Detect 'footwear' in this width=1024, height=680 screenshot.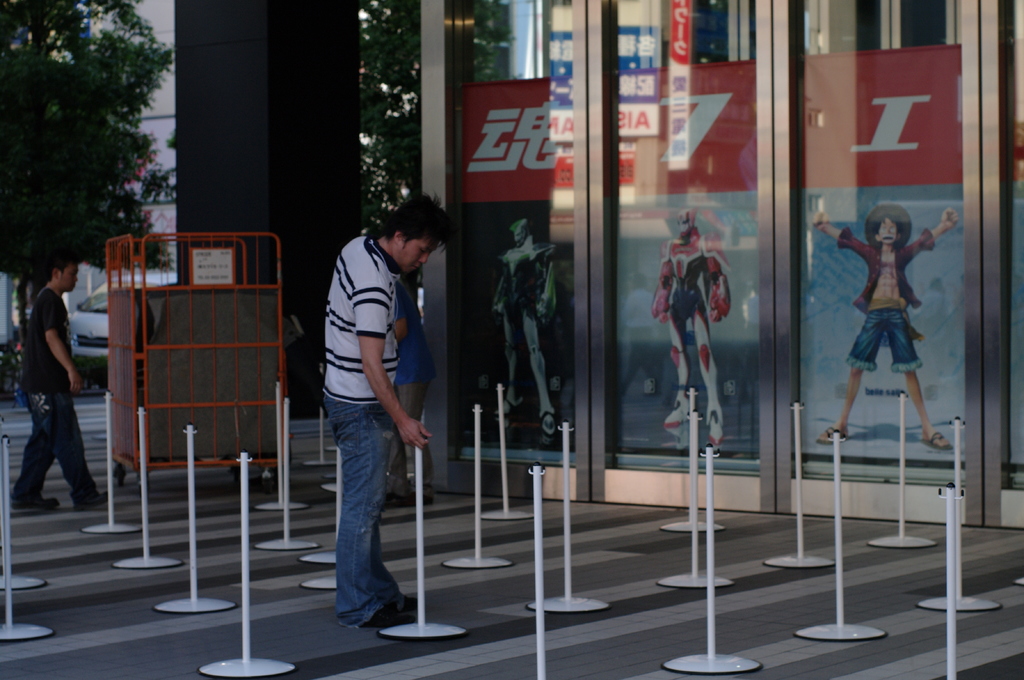
Detection: crop(373, 578, 428, 626).
